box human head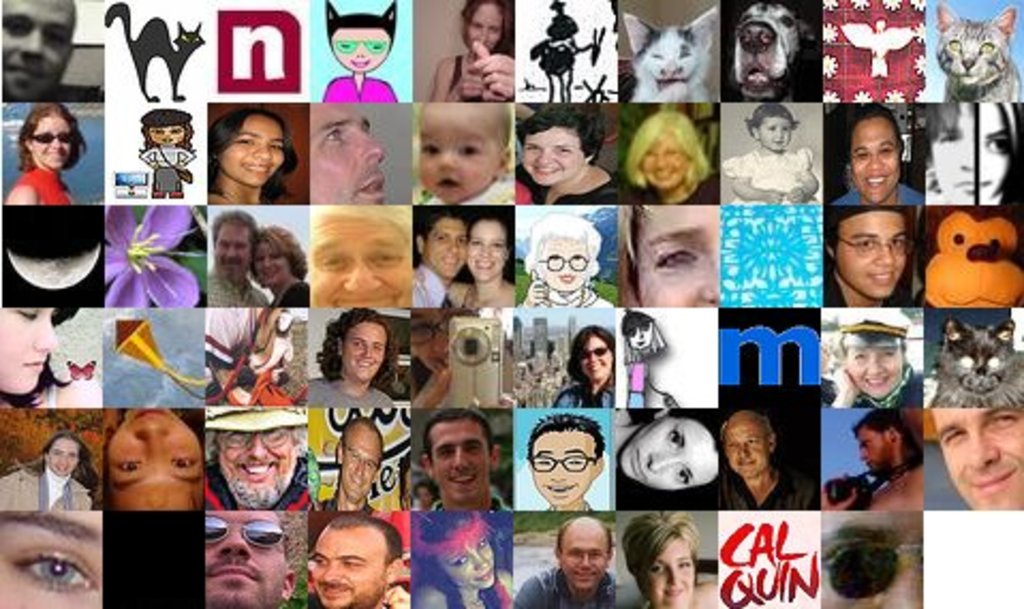
bbox=(212, 105, 291, 188)
